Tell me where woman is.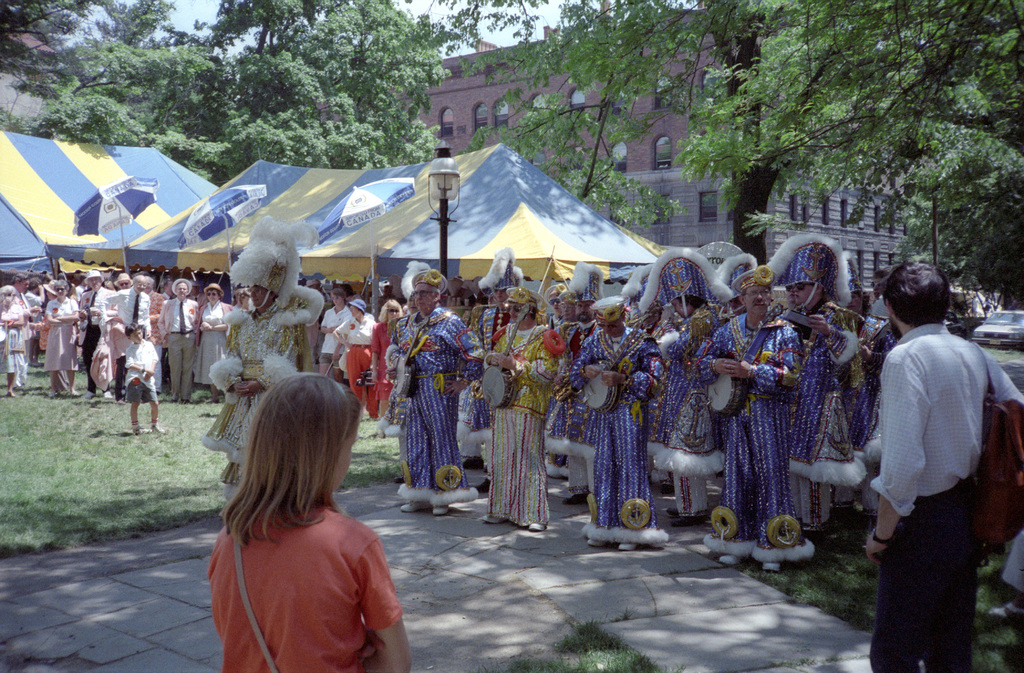
woman is at locate(383, 257, 431, 464).
